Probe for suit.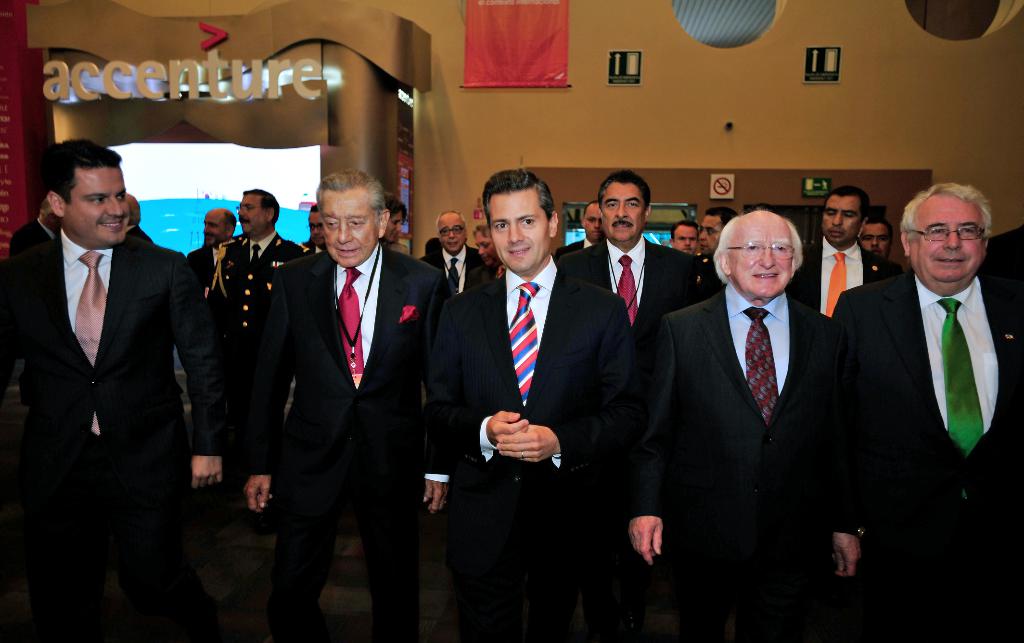
Probe result: select_region(308, 246, 325, 253).
